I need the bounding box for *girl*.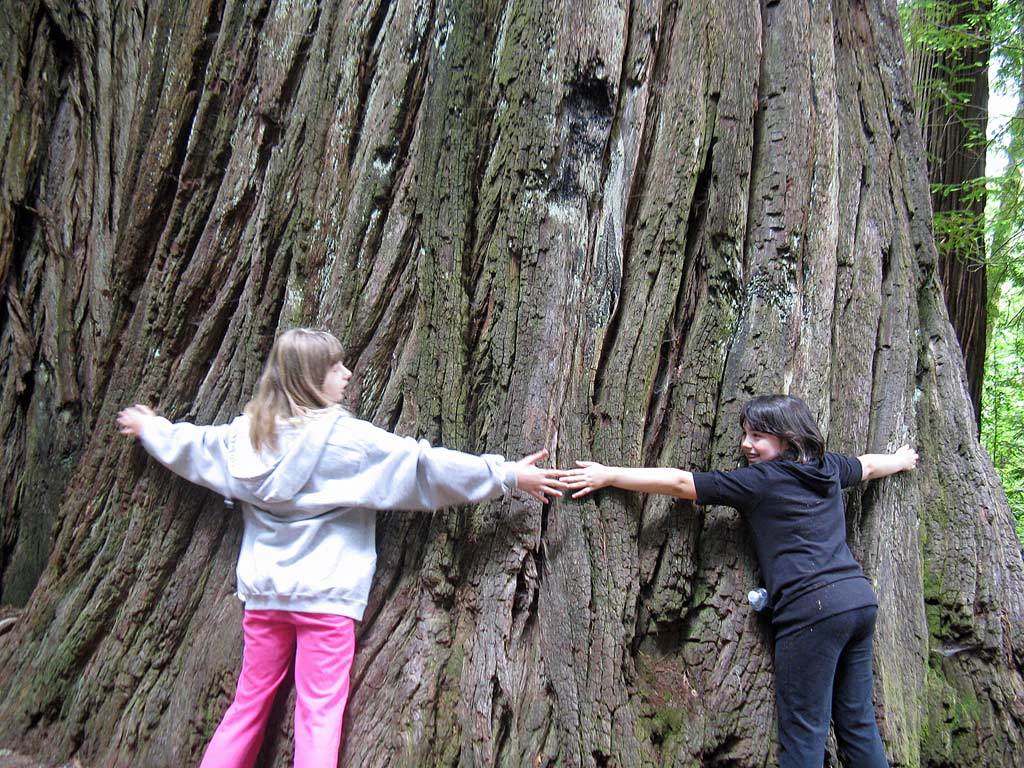
Here it is: <bbox>117, 324, 567, 767</bbox>.
